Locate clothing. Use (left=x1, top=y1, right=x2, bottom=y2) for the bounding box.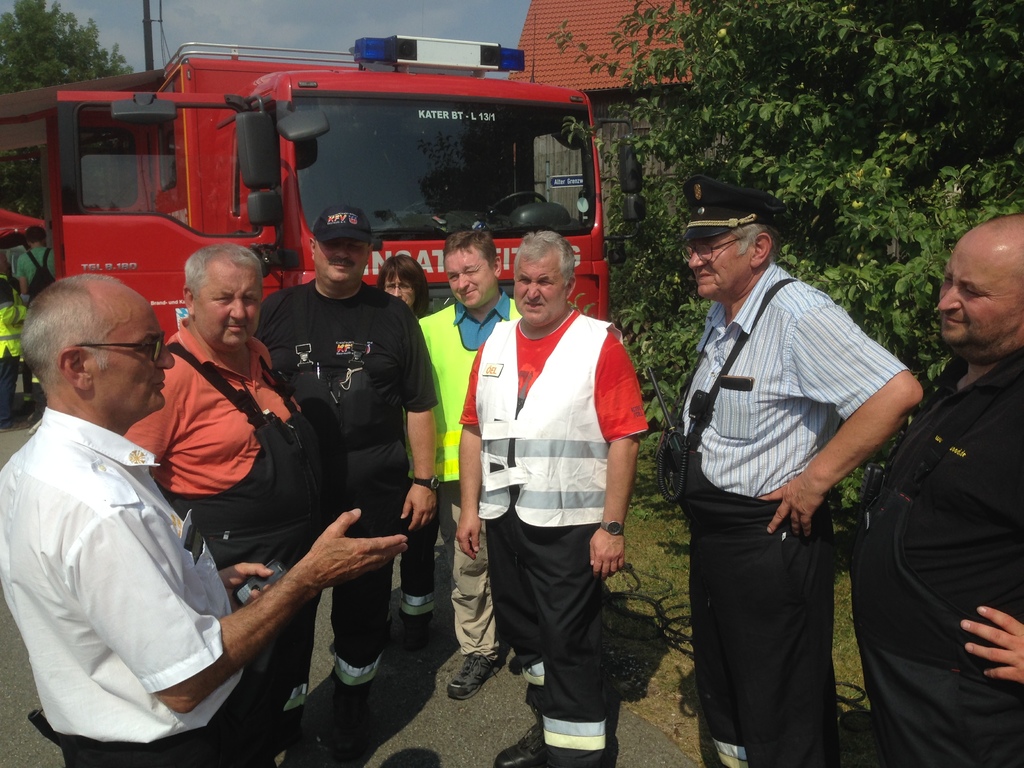
(left=0, top=311, right=1023, bottom=750).
